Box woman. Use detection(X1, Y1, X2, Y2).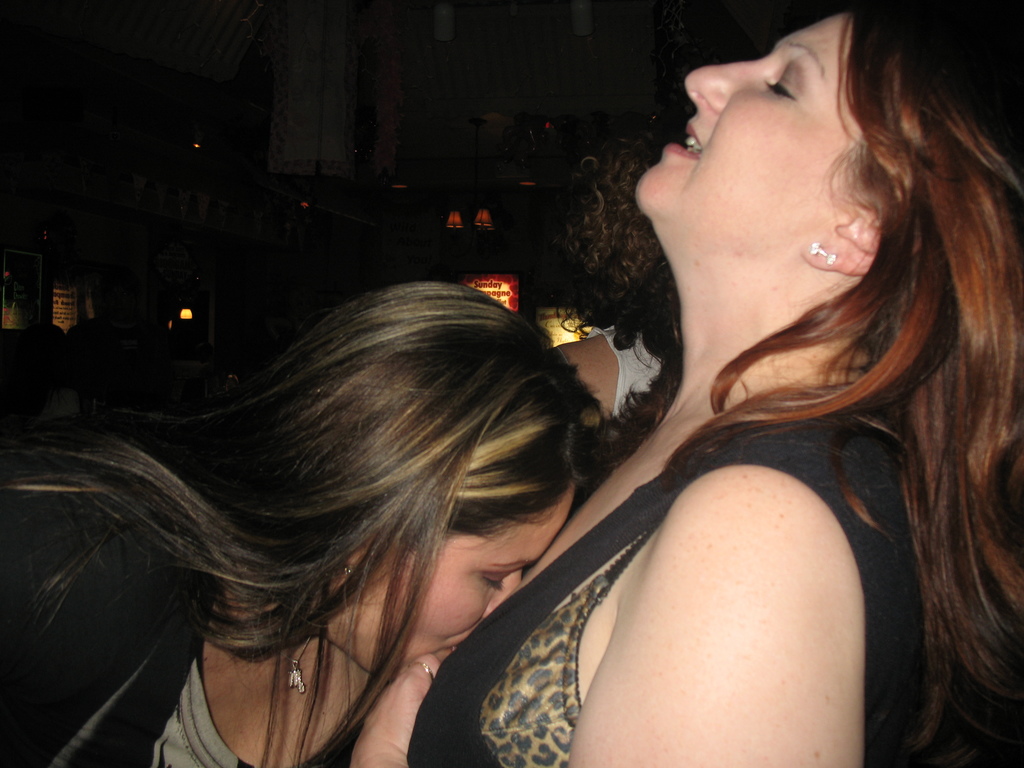
detection(455, 0, 992, 767).
